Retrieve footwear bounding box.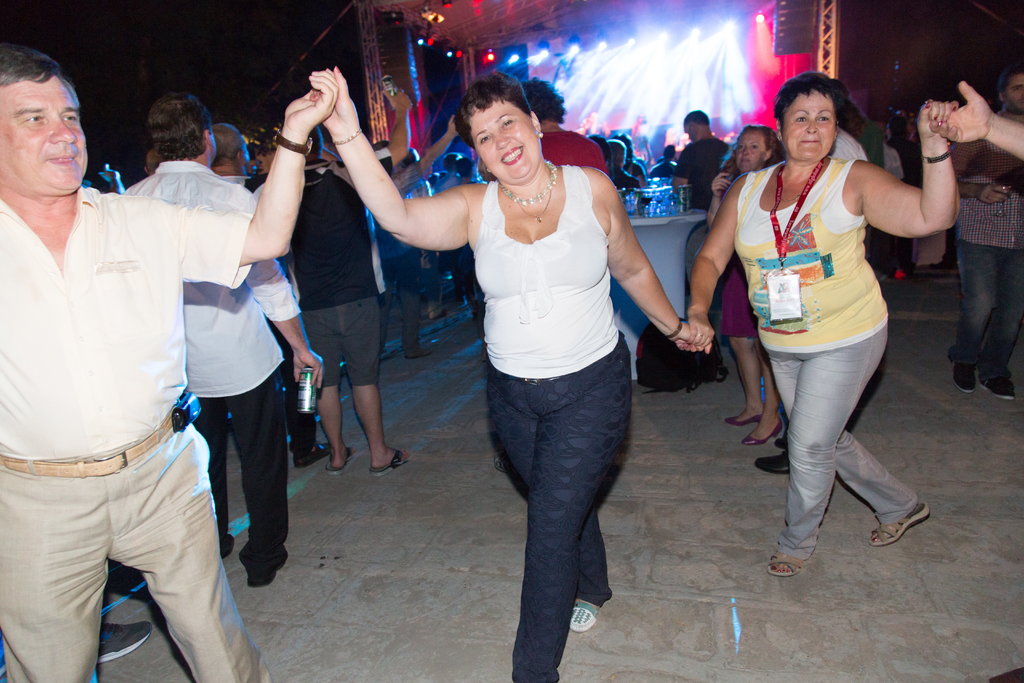
Bounding box: select_region(225, 536, 236, 559).
